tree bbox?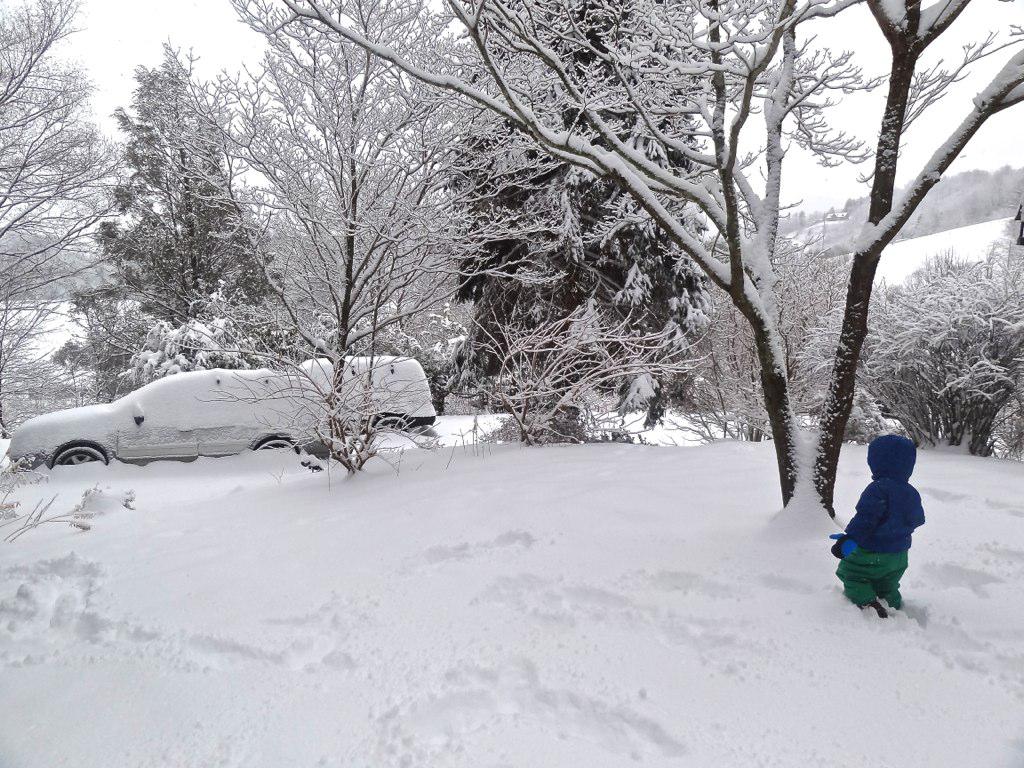
bbox=(0, 0, 106, 417)
